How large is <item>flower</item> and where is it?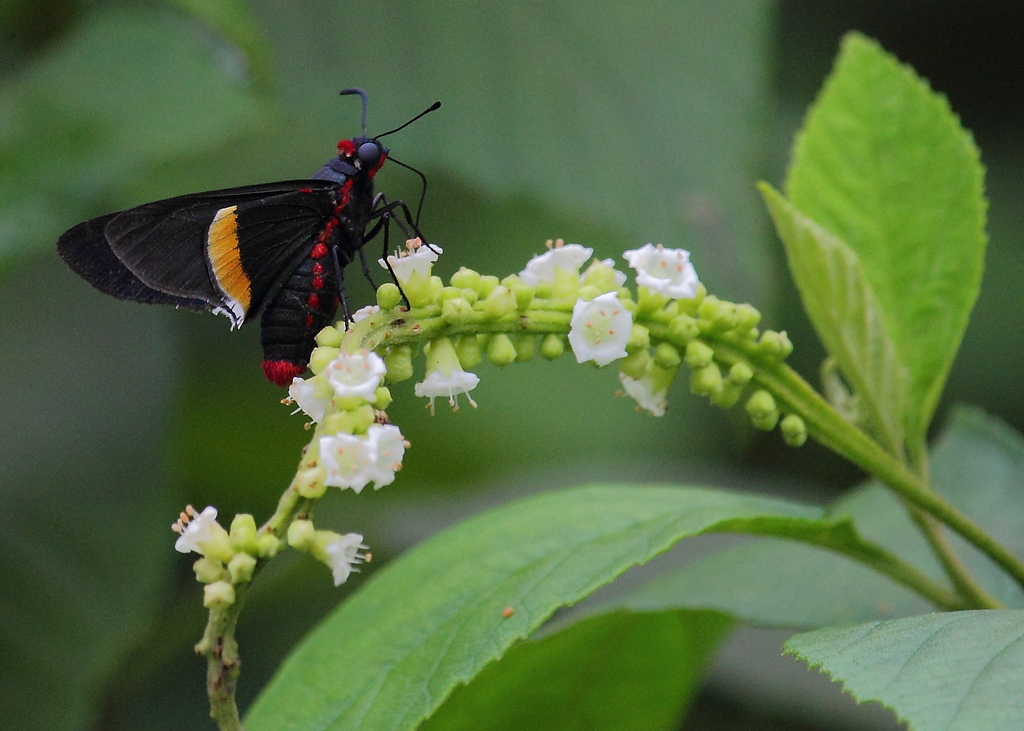
Bounding box: select_region(364, 415, 410, 493).
